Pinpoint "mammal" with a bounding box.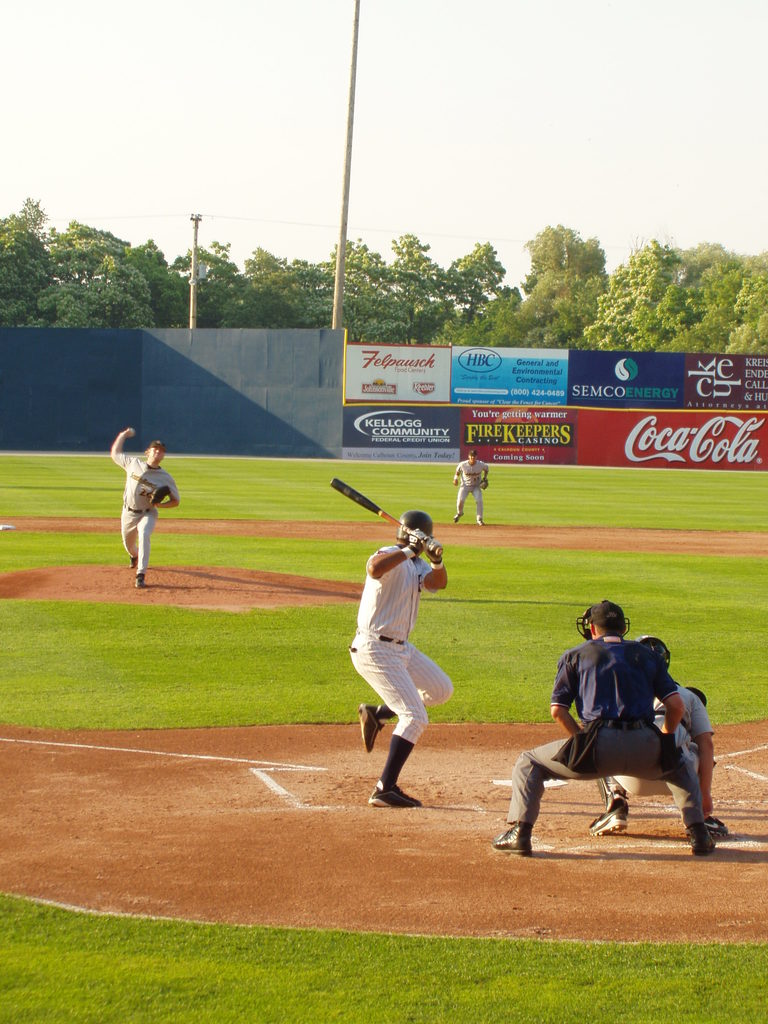
(591,632,727,835).
